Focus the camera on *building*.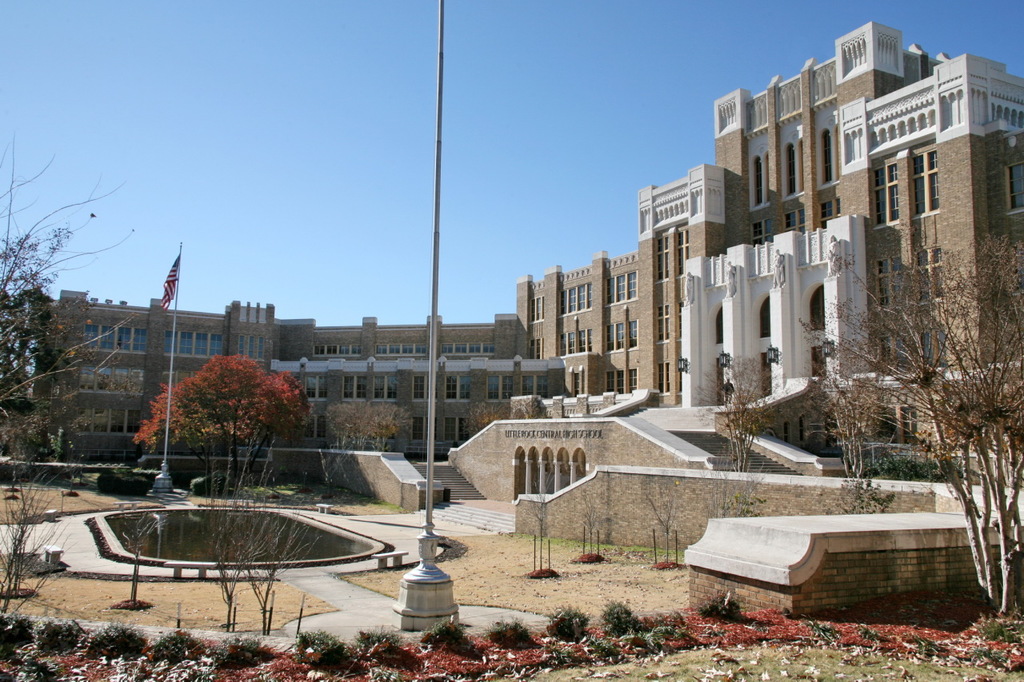
Focus region: Rect(30, 16, 1023, 464).
